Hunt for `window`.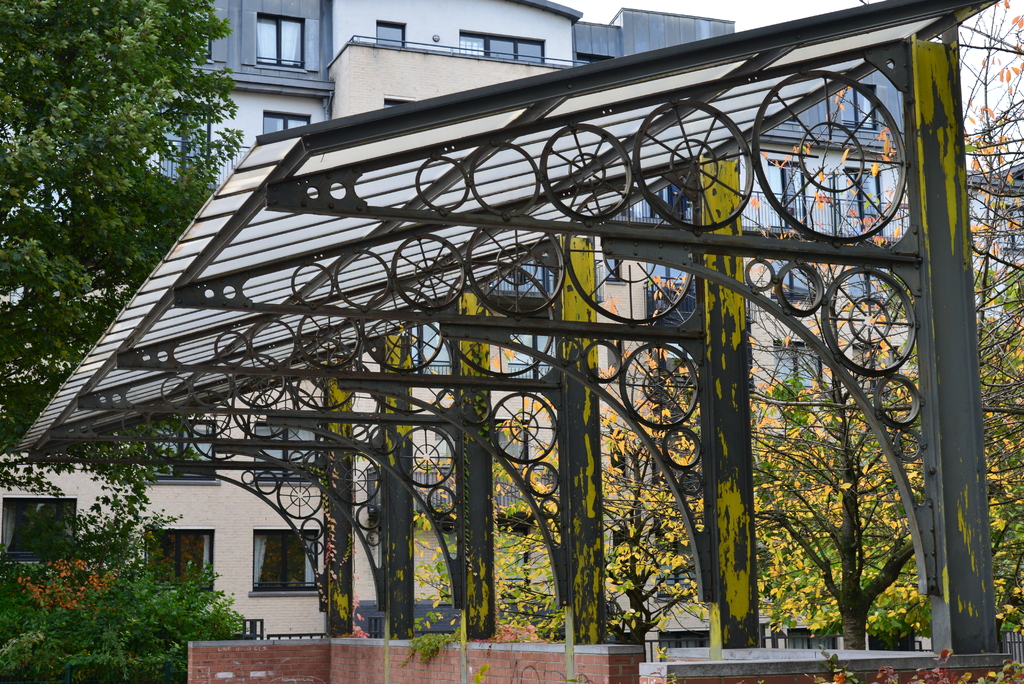
Hunted down at locate(261, 416, 324, 485).
